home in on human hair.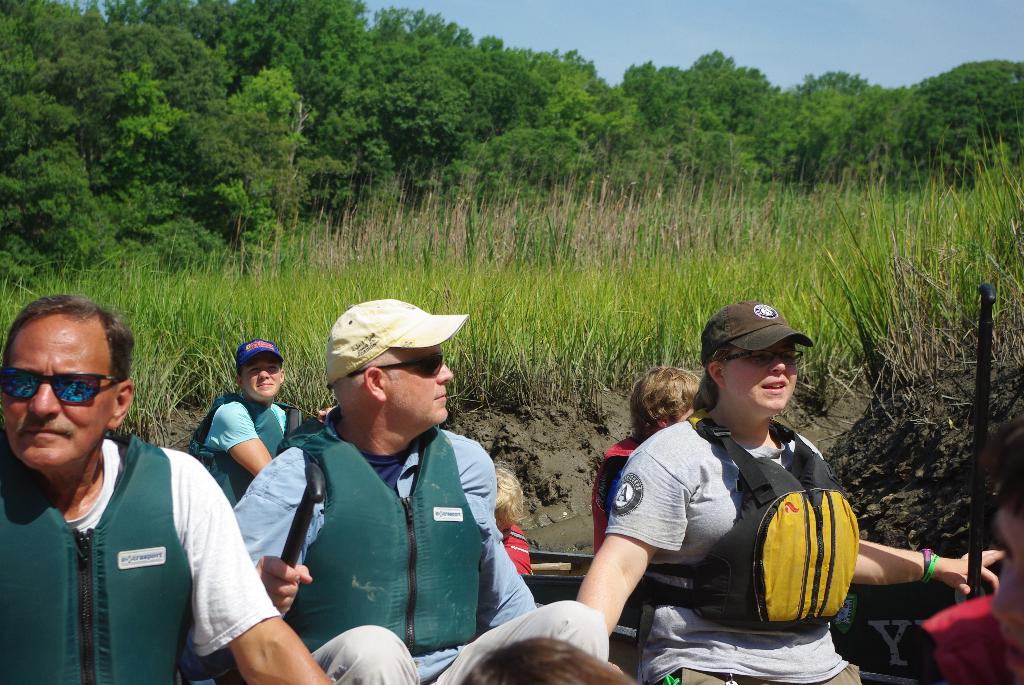
Homed in at [981,413,1023,562].
